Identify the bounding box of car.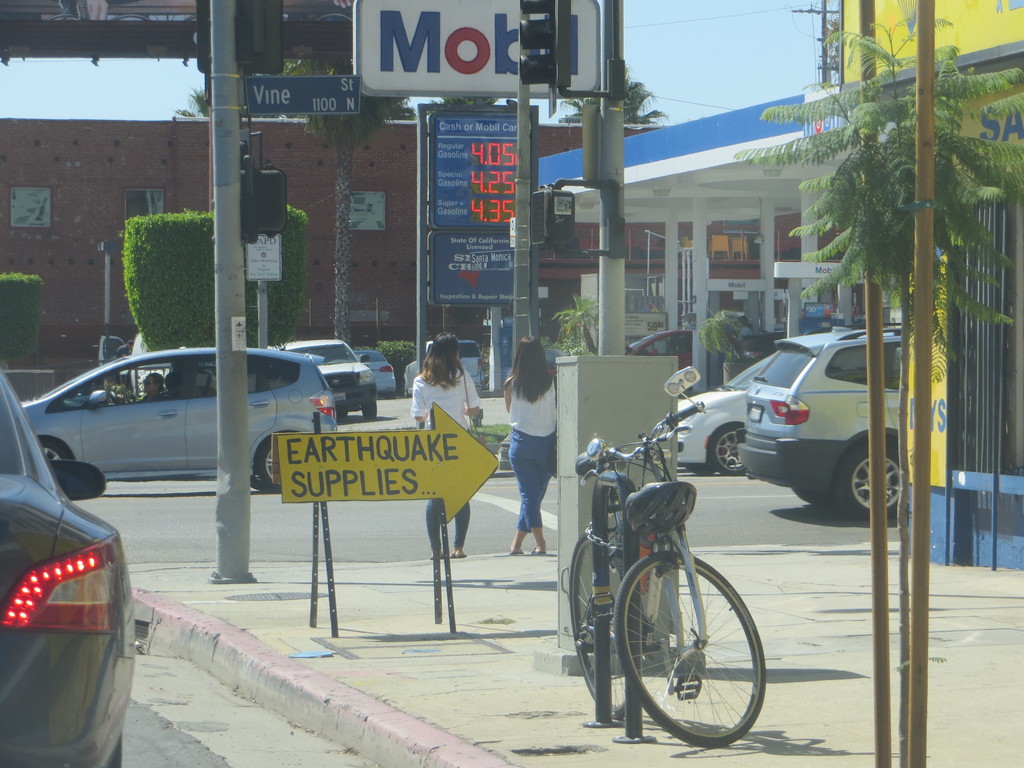
(15,342,340,487).
